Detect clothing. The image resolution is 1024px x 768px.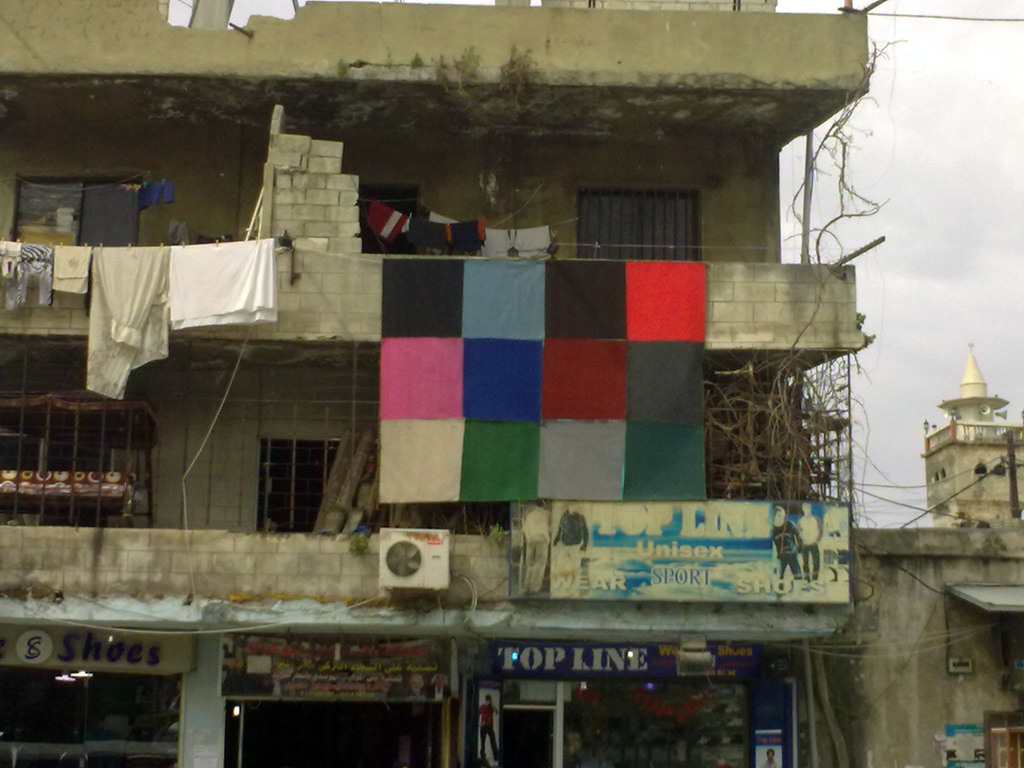
(86, 256, 173, 401).
